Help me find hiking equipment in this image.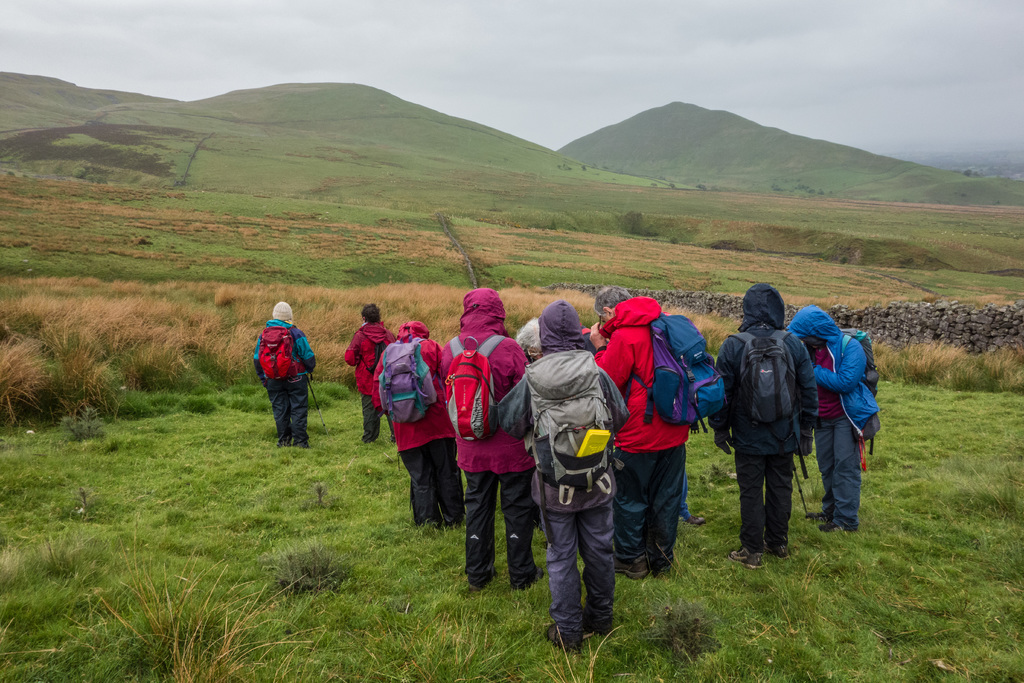
Found it: rect(631, 314, 730, 436).
